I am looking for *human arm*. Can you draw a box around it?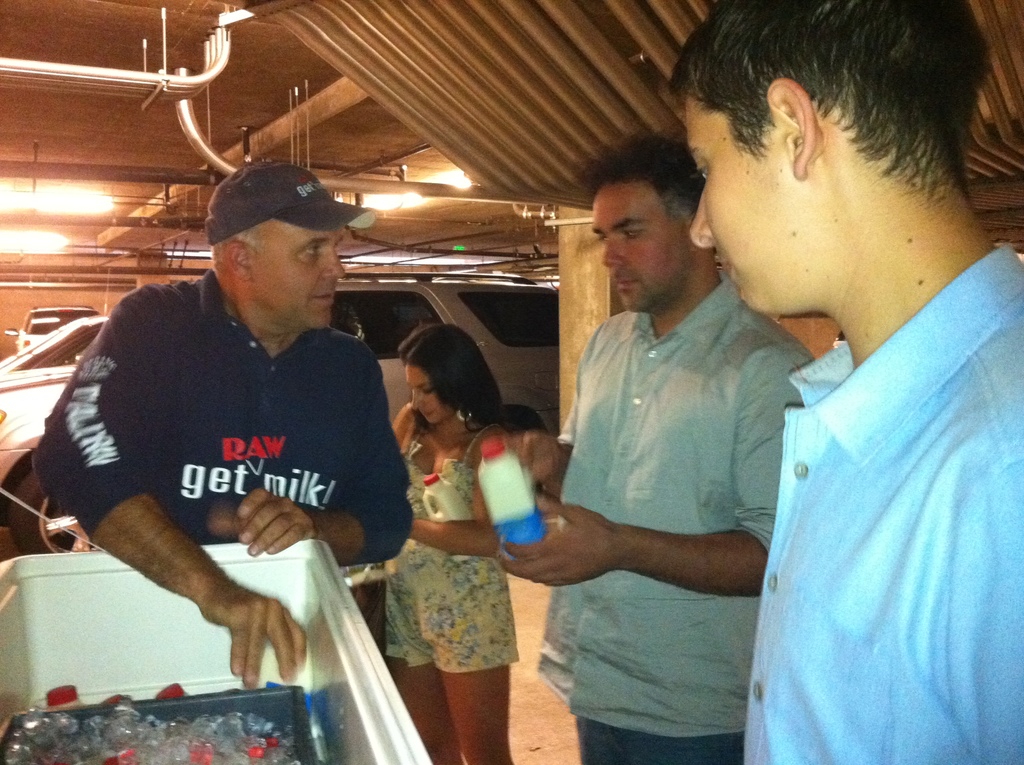
Sure, the bounding box is (left=500, top=339, right=812, bottom=561).
